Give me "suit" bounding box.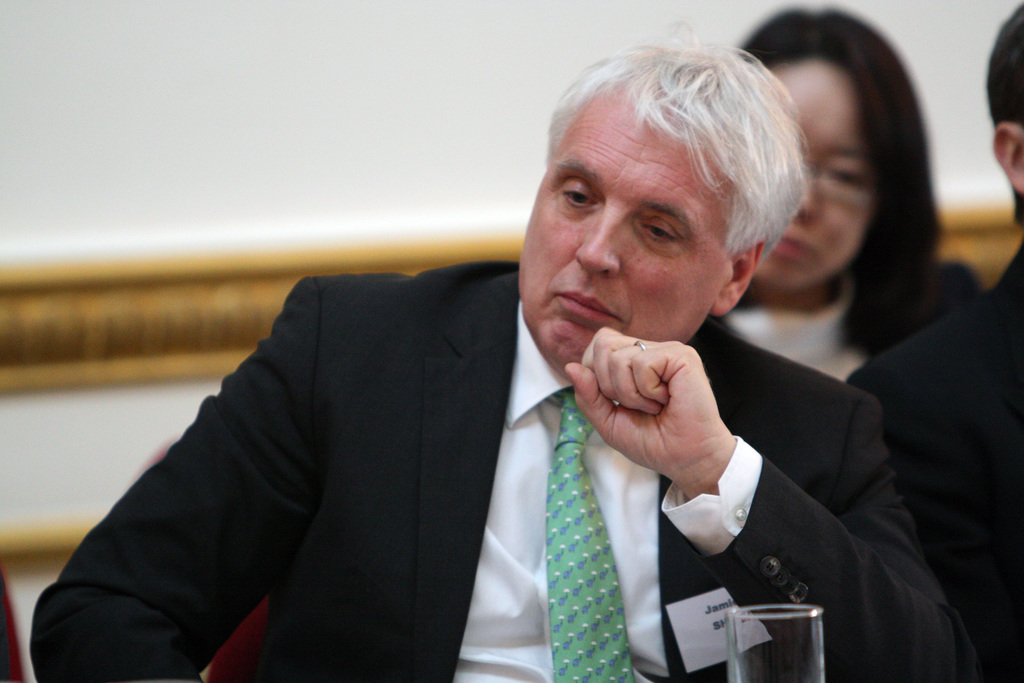
{"x1": 851, "y1": 242, "x2": 1023, "y2": 682}.
